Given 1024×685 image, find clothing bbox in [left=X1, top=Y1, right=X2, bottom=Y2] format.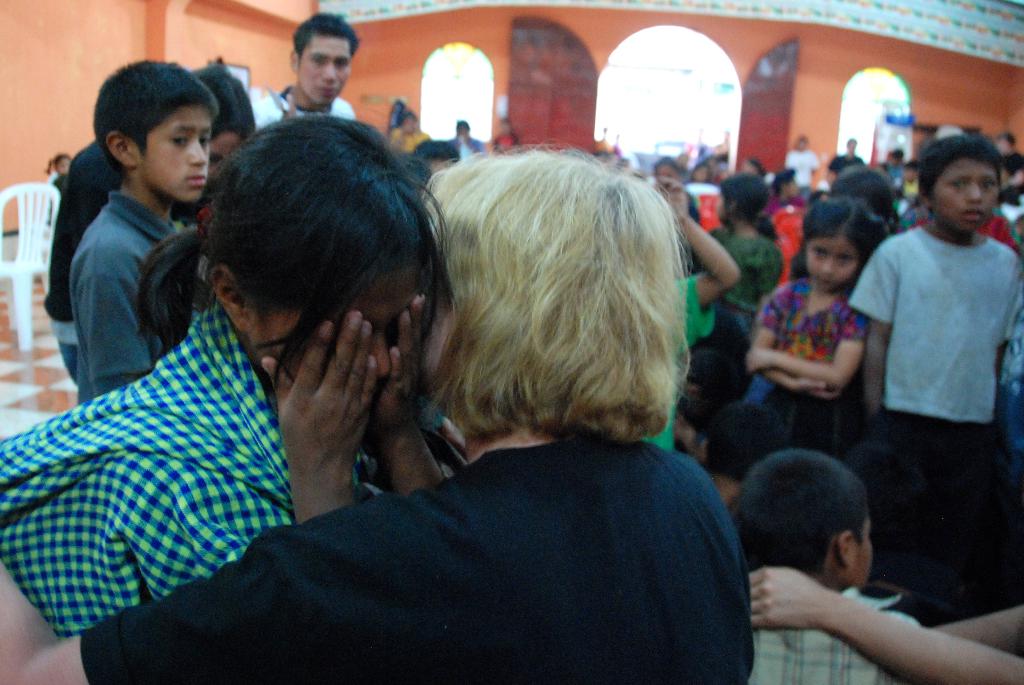
[left=762, top=195, right=806, bottom=218].
